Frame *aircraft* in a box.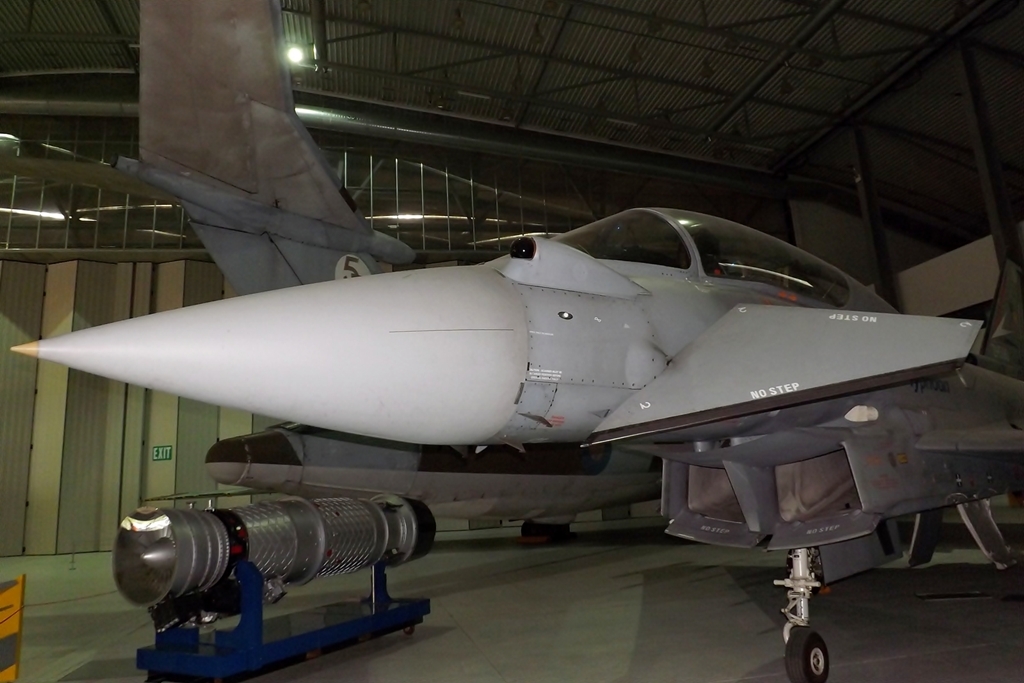
(34,161,1018,635).
